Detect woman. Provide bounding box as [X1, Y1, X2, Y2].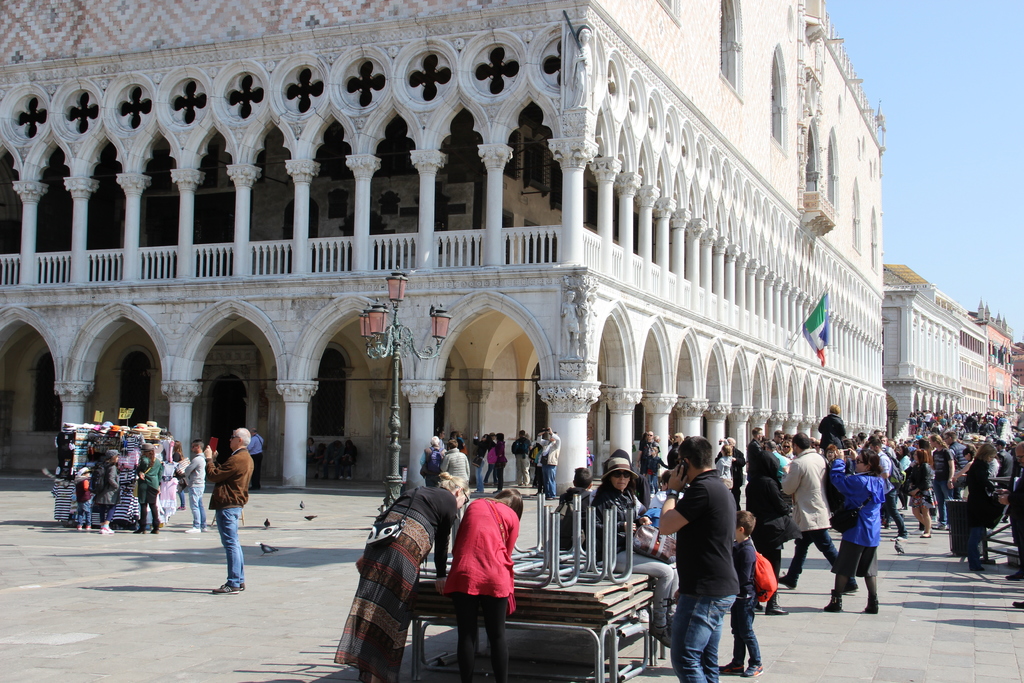
[432, 424, 454, 457].
